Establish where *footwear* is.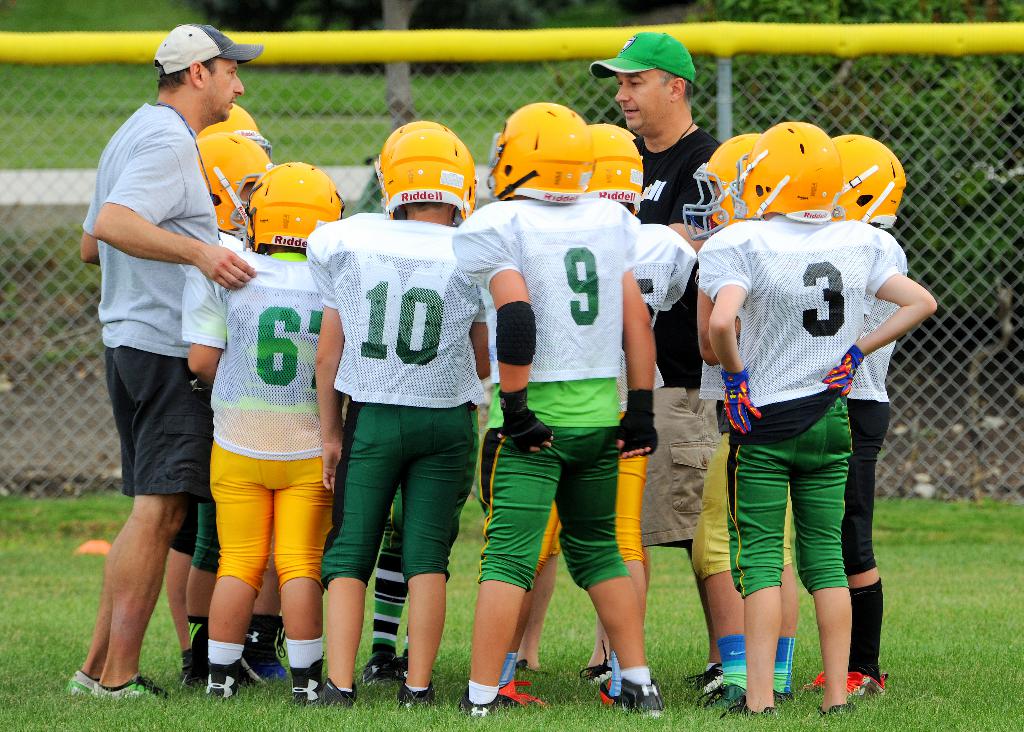
Established at box(63, 669, 100, 693).
